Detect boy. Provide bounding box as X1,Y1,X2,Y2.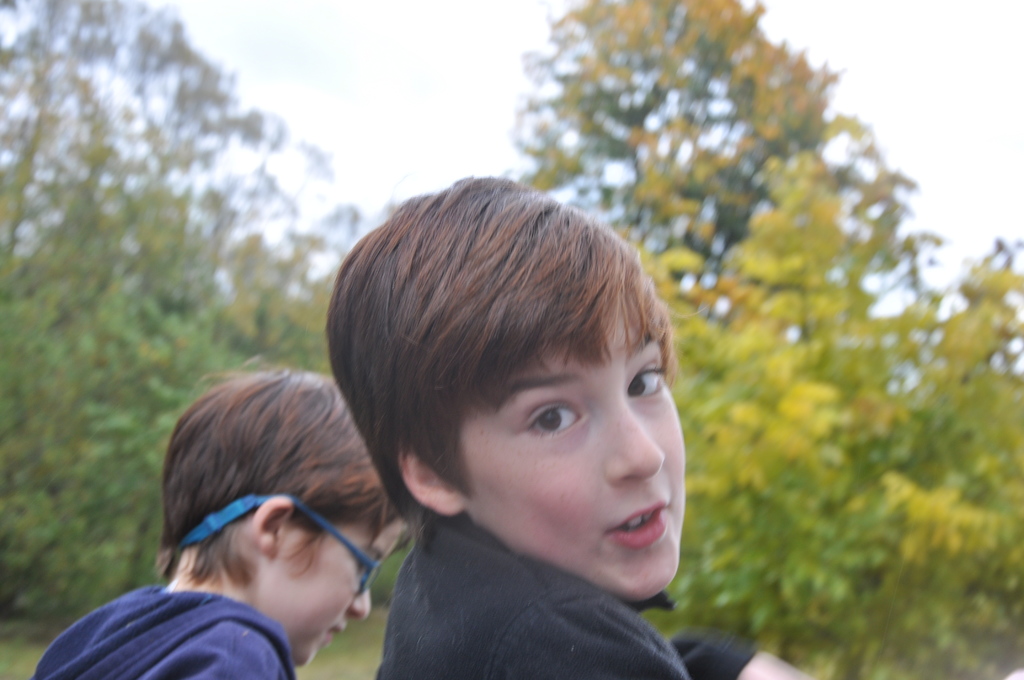
25,351,411,678.
